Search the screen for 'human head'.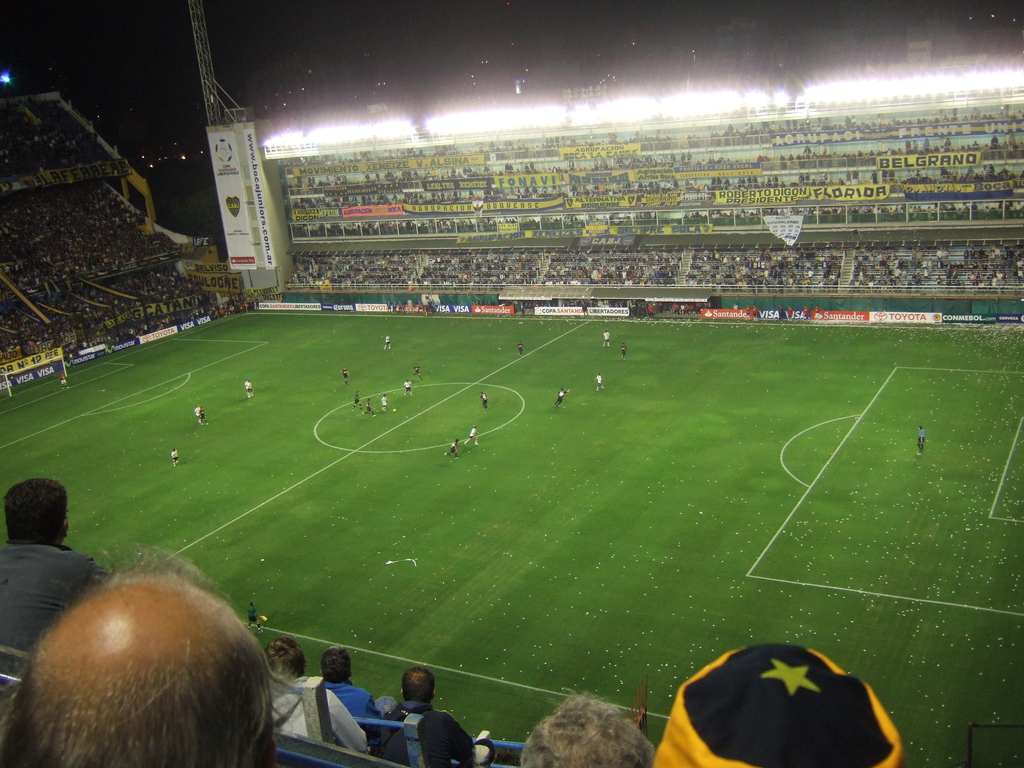
Found at (x1=399, y1=669, x2=440, y2=706).
